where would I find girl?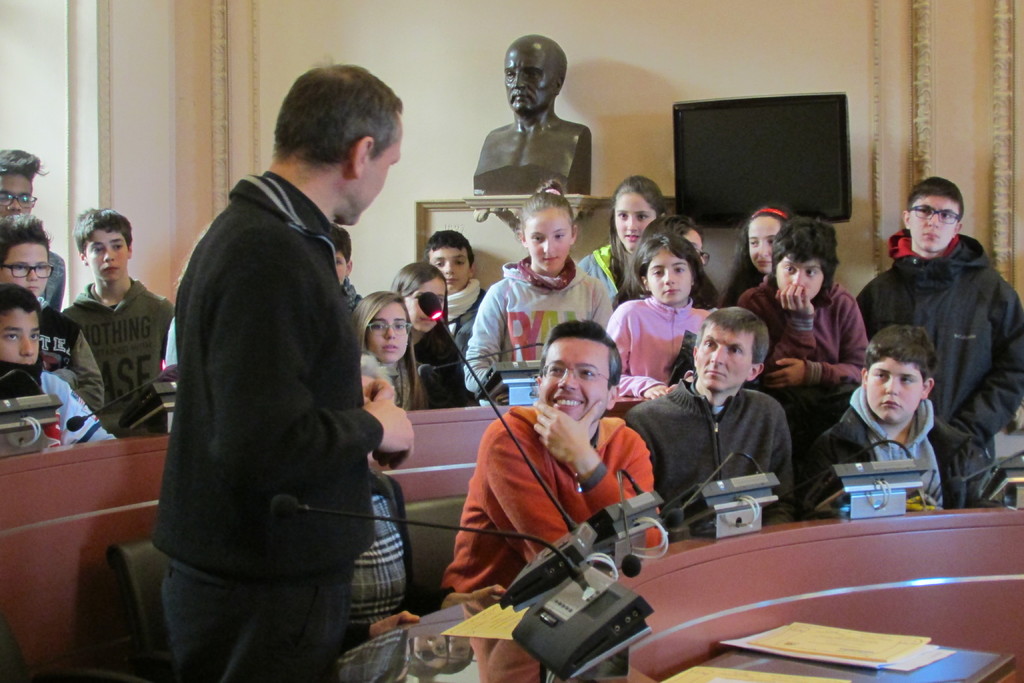
At bbox=(716, 203, 795, 312).
